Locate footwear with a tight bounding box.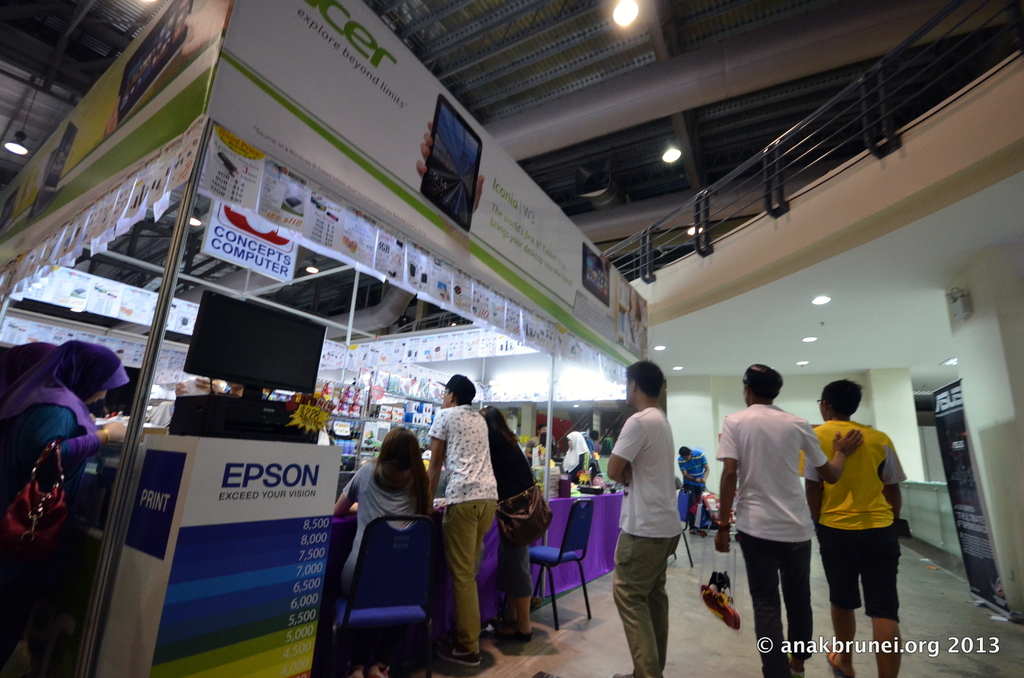
{"x1": 501, "y1": 624, "x2": 534, "y2": 643}.
